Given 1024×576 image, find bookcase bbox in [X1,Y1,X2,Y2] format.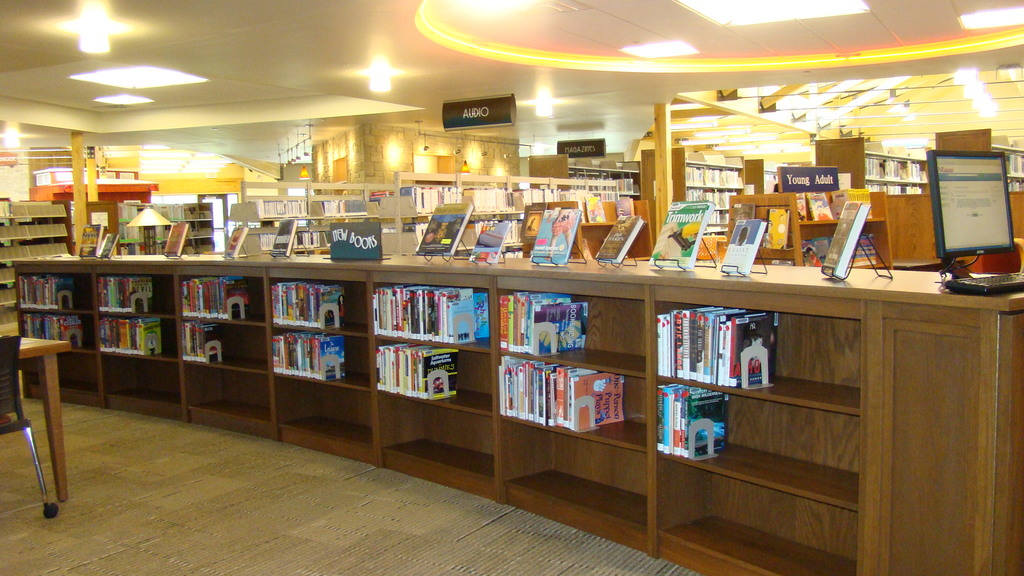
[10,264,1023,575].
